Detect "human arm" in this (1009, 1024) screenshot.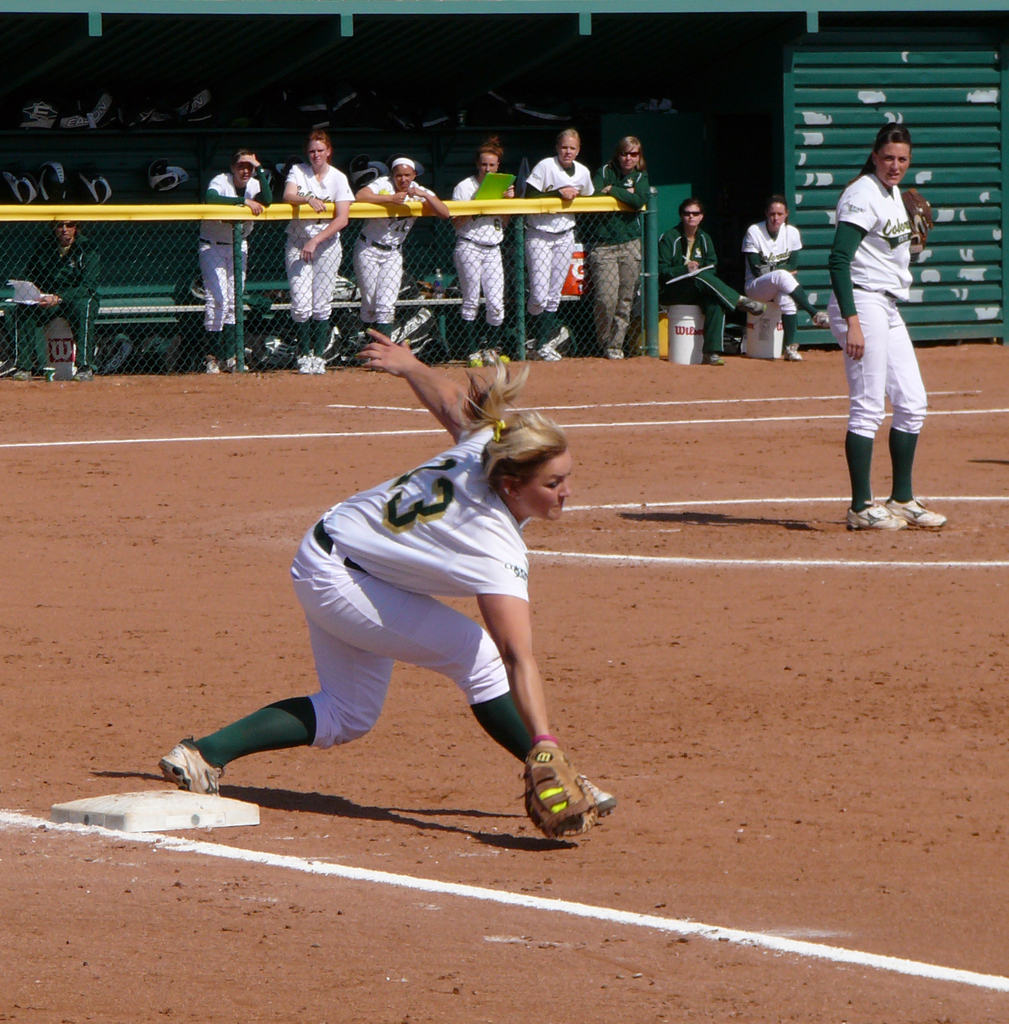
Detection: select_region(470, 543, 601, 815).
